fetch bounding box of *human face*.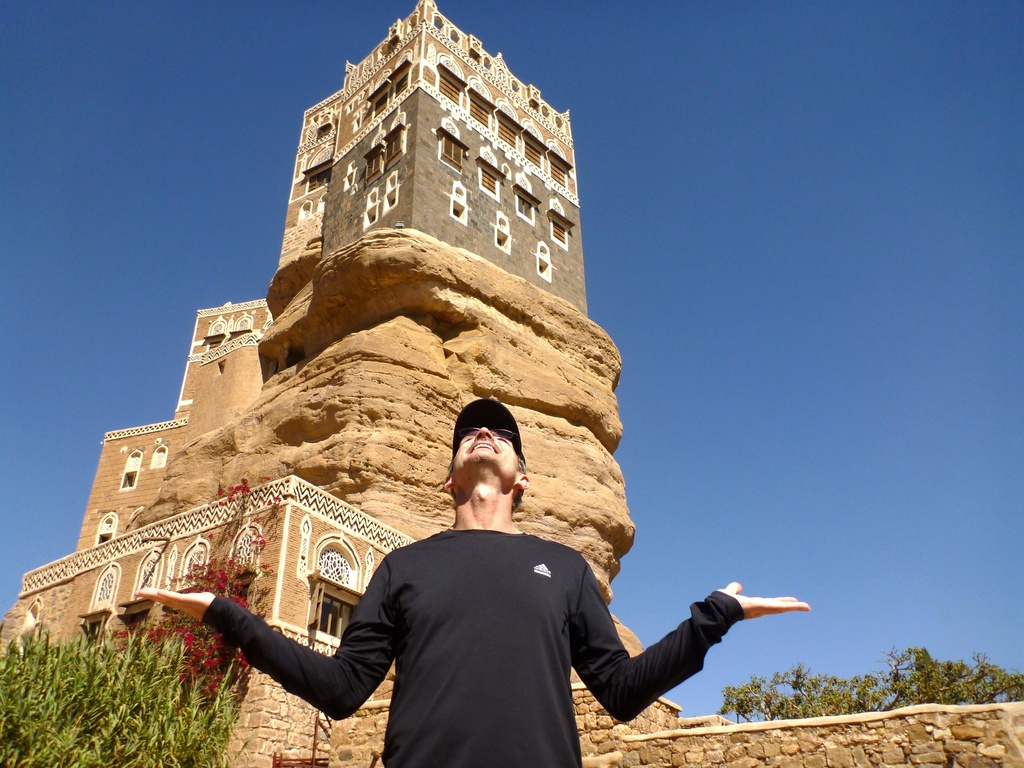
Bbox: 451/428/517/477.
